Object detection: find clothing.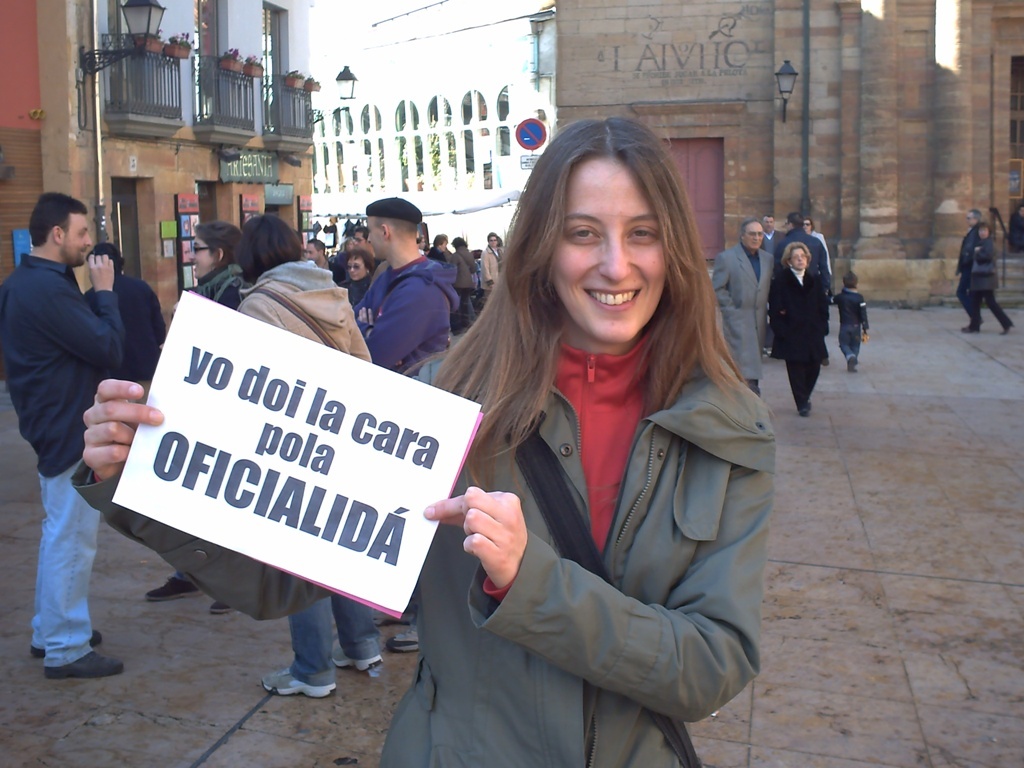
947:226:1008:332.
